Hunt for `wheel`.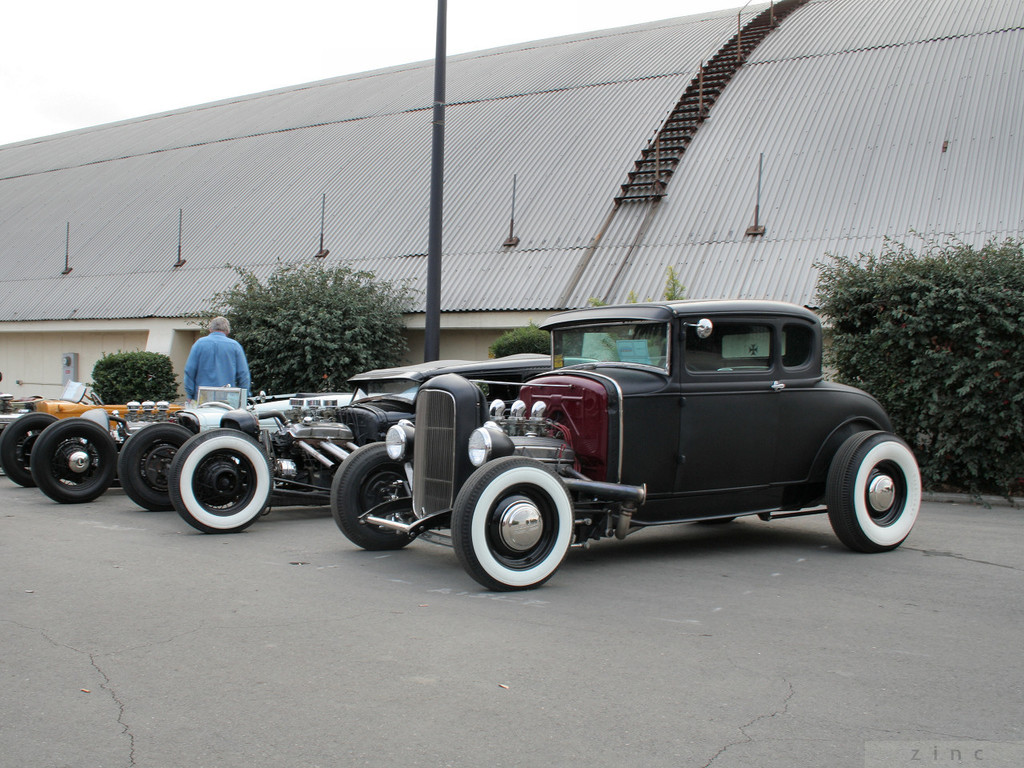
Hunted down at l=450, t=458, r=574, b=593.
